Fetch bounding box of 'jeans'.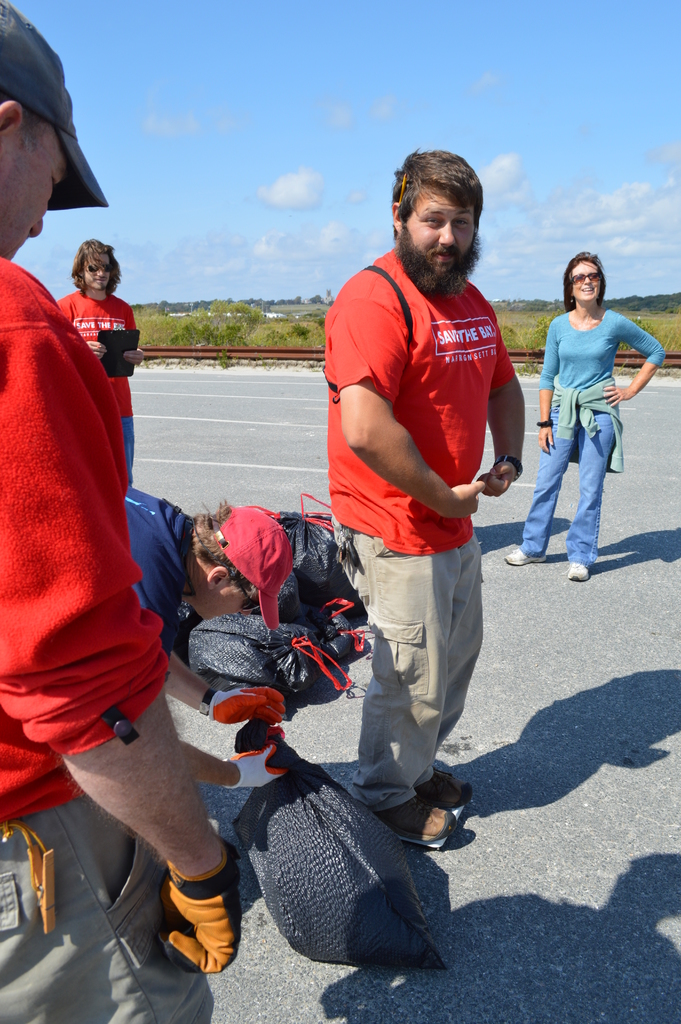
Bbox: [524, 390, 643, 575].
